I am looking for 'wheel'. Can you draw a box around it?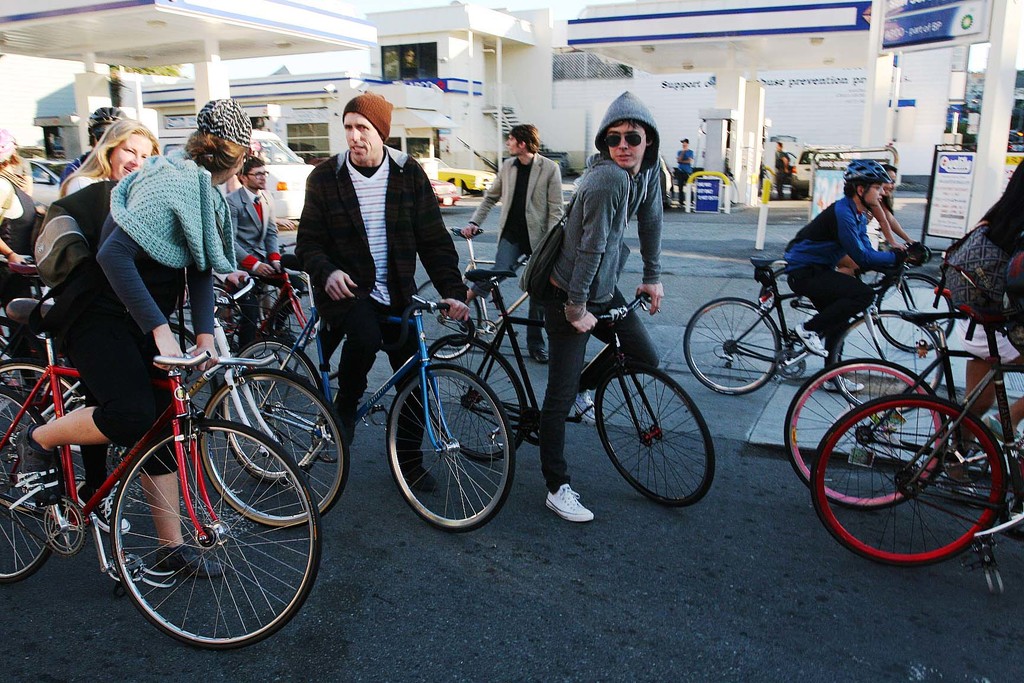
Sure, the bounding box is crop(811, 395, 1007, 567).
